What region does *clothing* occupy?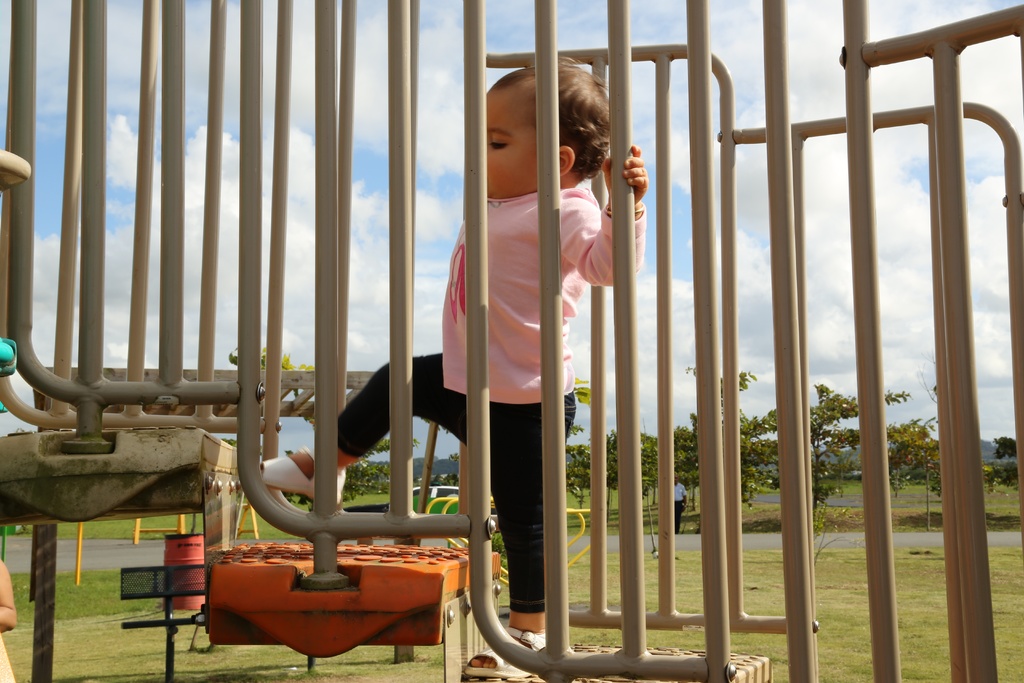
442/186/647/404.
